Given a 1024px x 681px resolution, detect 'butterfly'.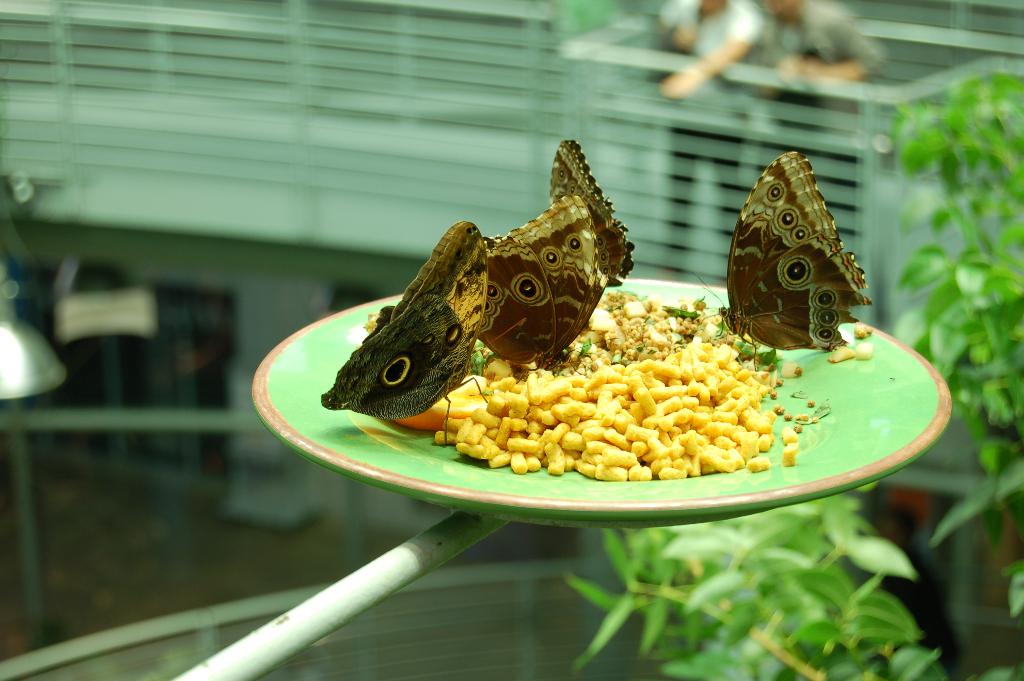
Rect(318, 217, 492, 435).
